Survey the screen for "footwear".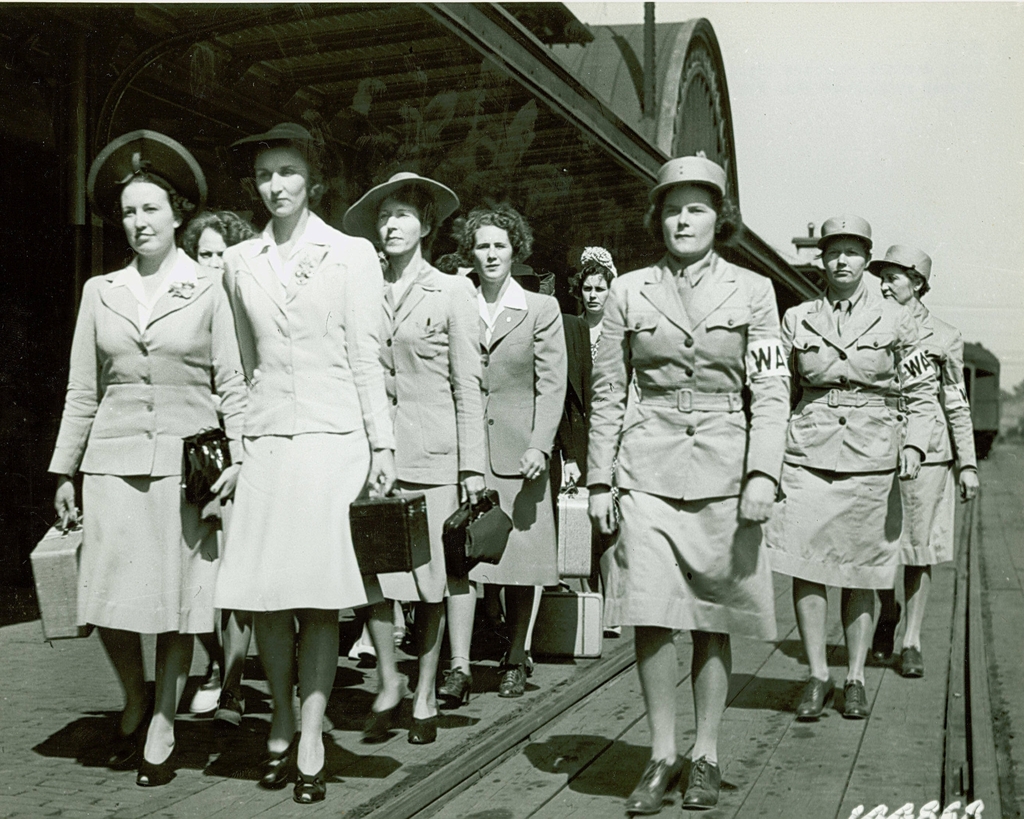
Survey found: (left=840, top=675, right=872, bottom=720).
